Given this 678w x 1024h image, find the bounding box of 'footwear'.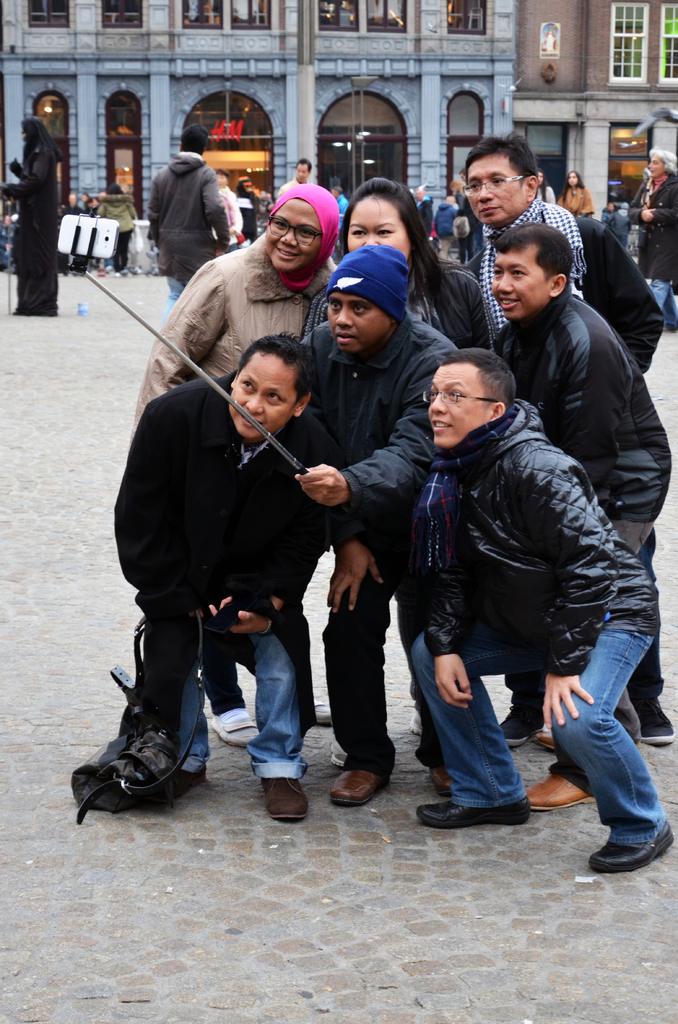
411,712,423,738.
